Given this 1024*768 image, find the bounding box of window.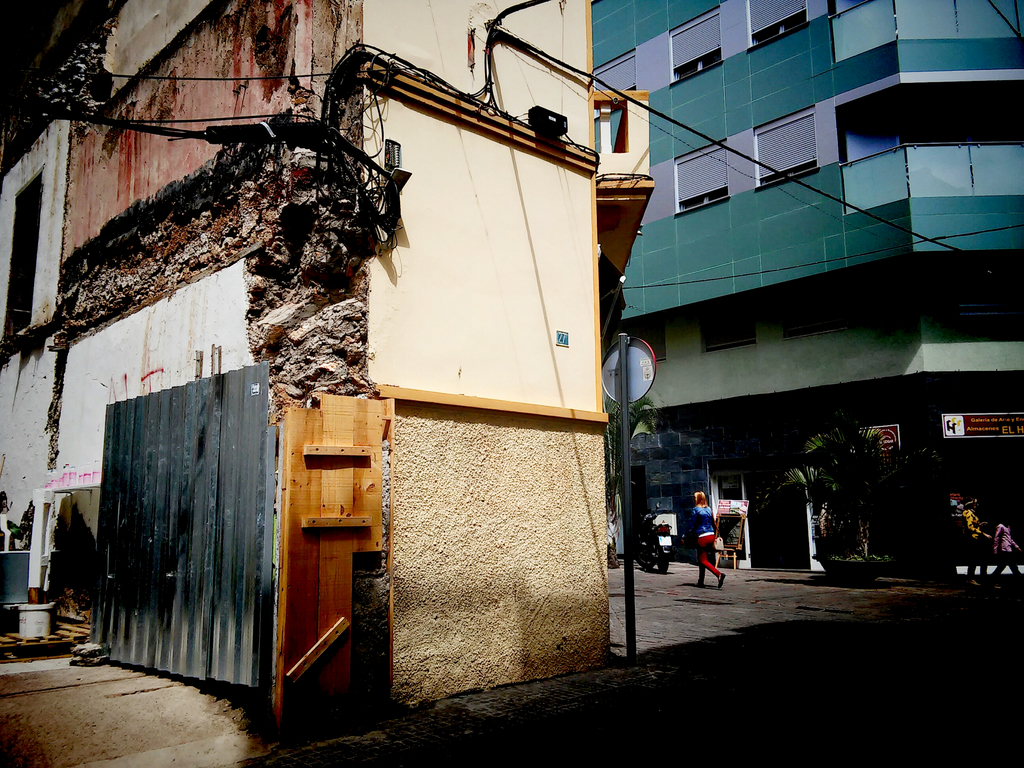
<bbox>751, 105, 821, 188</bbox>.
